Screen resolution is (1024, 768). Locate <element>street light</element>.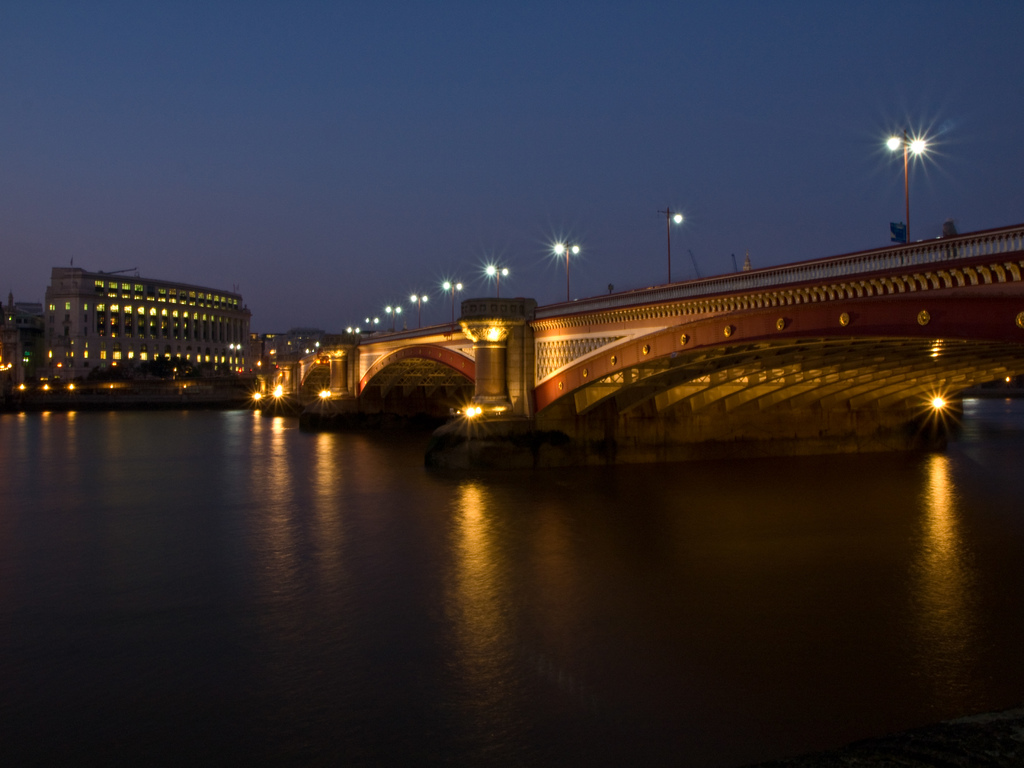
left=364, top=318, right=378, bottom=339.
